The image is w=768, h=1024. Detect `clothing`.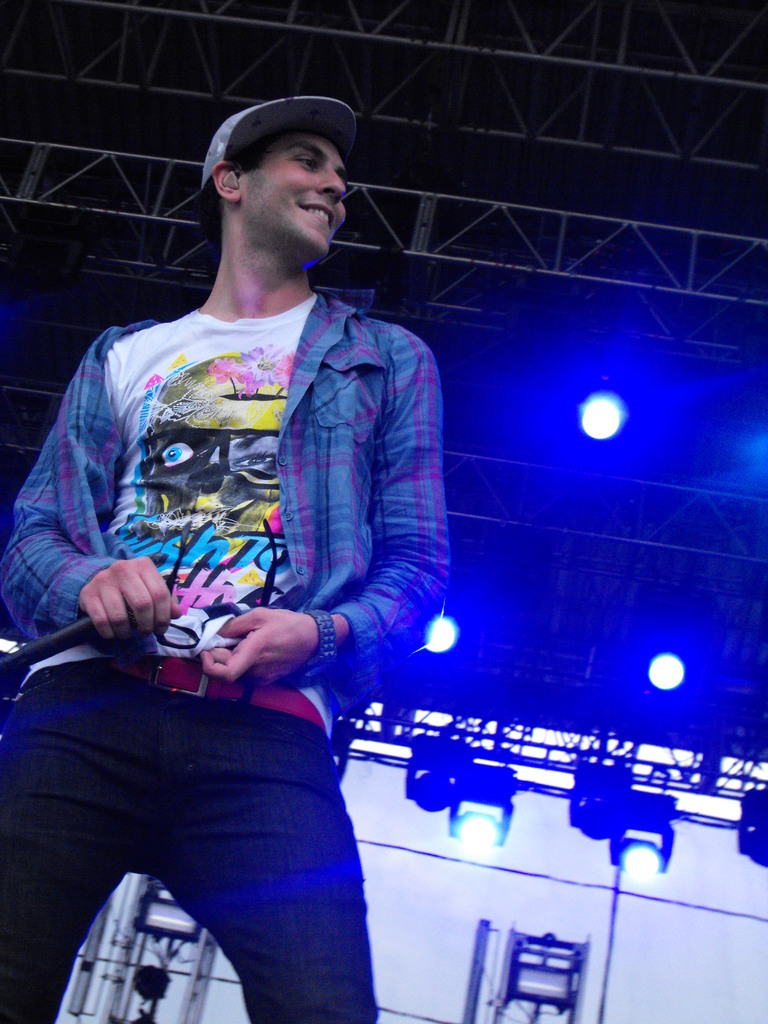
Detection: locate(13, 138, 444, 979).
